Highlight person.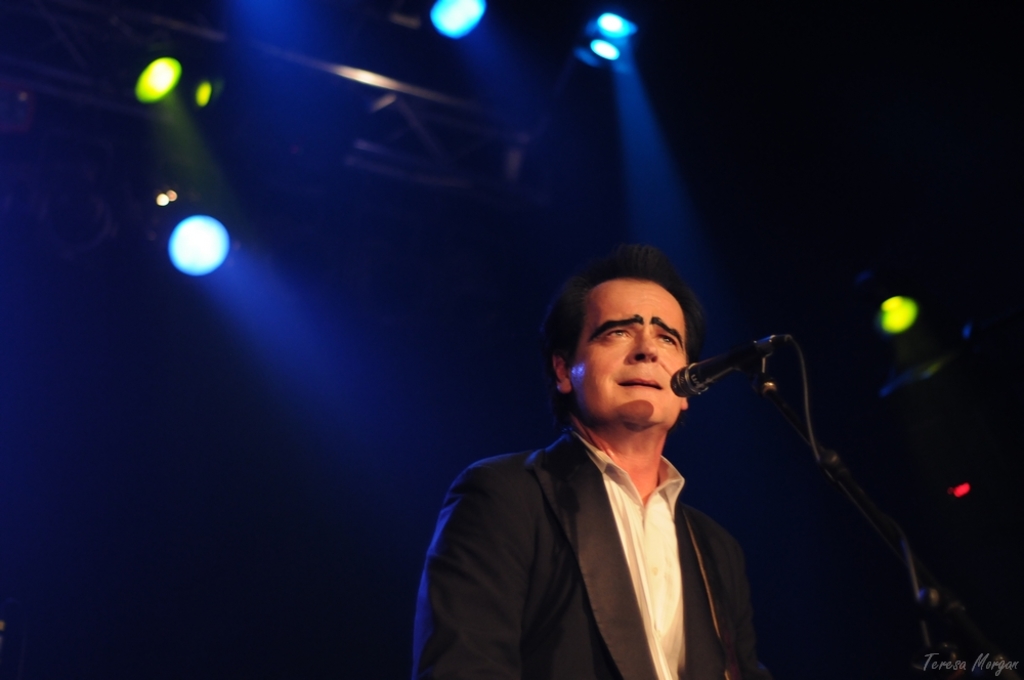
Highlighted region: locate(424, 242, 808, 676).
